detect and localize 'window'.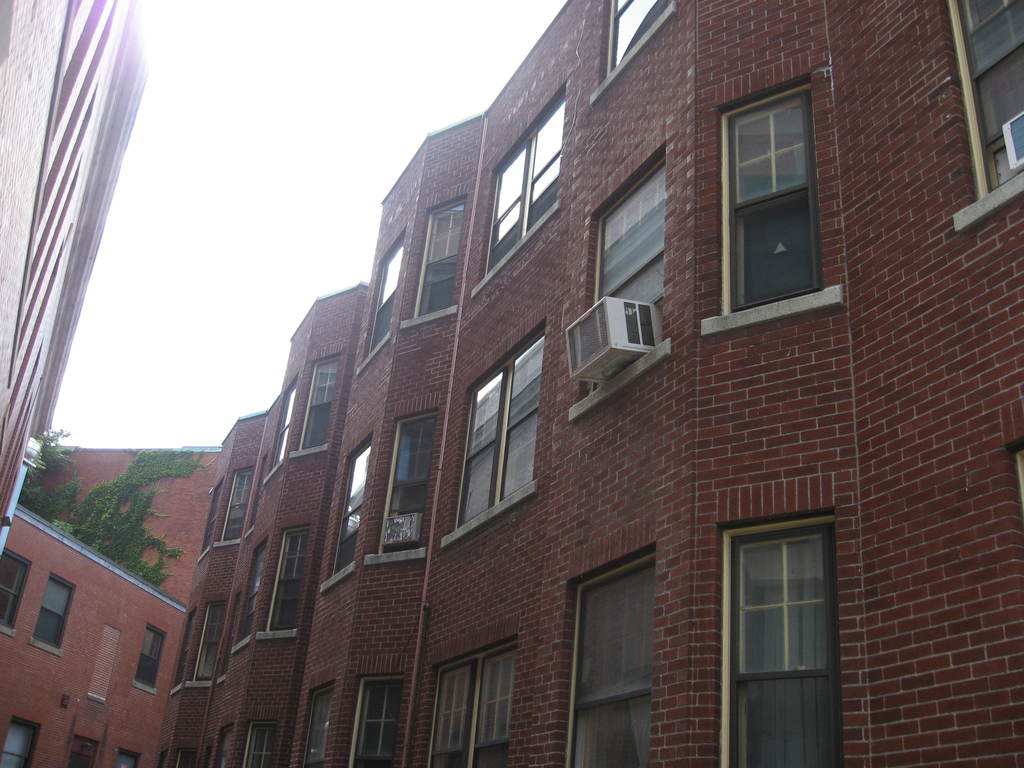
Localized at [242,545,268,639].
